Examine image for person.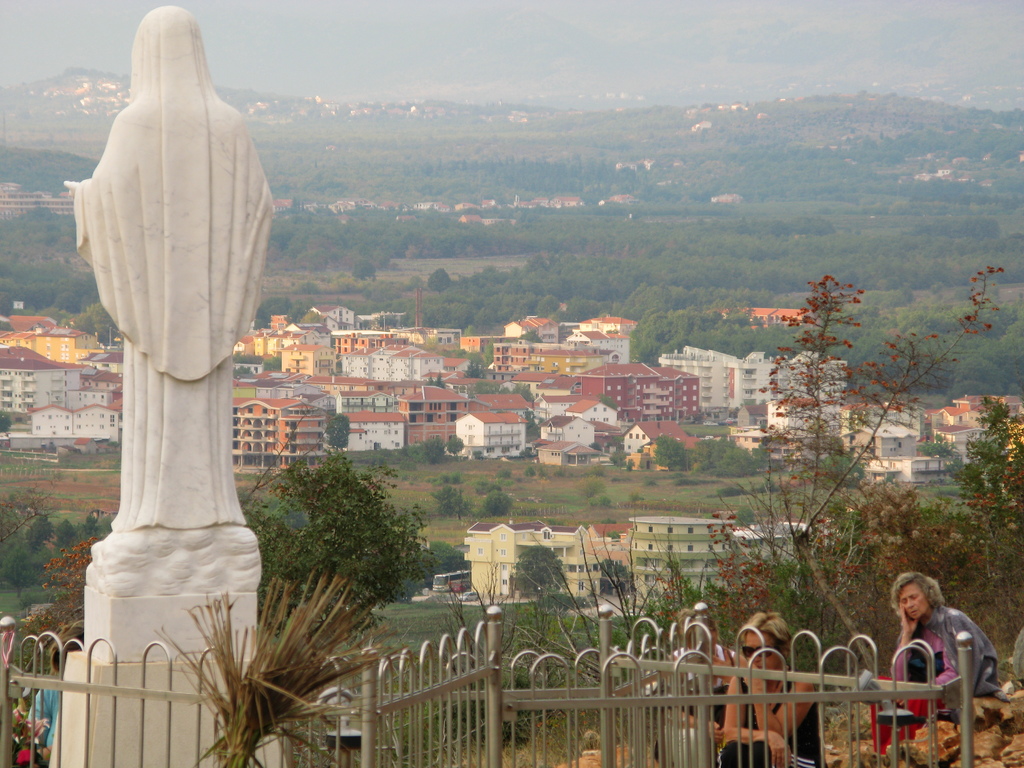
Examination result: x1=655, y1=607, x2=747, y2=767.
